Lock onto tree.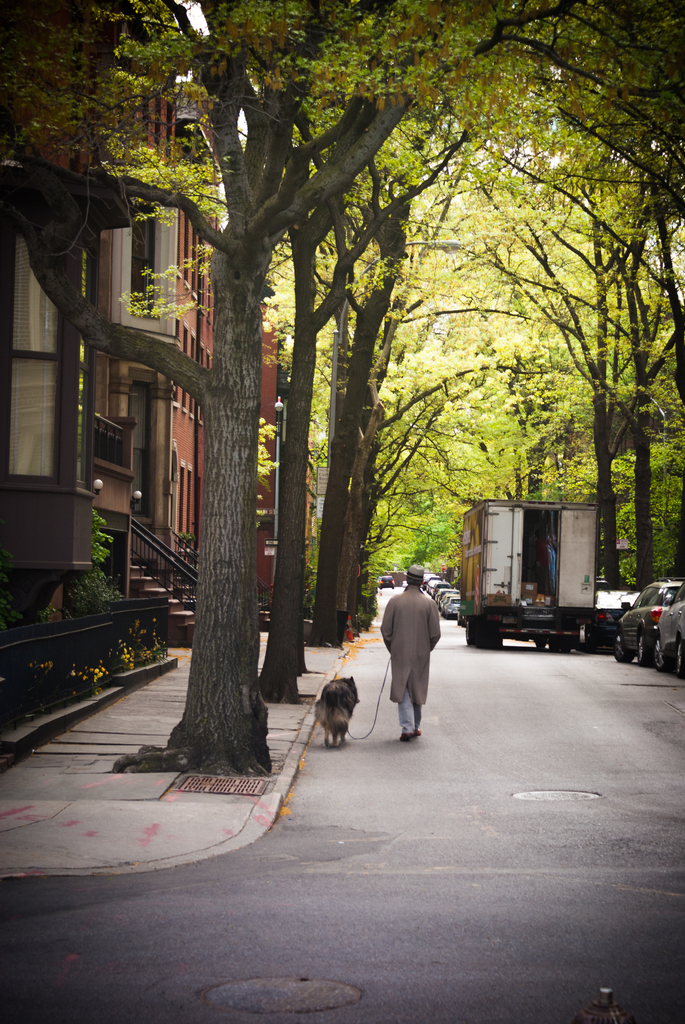
Locked: {"x1": 390, "y1": 234, "x2": 533, "y2": 598}.
